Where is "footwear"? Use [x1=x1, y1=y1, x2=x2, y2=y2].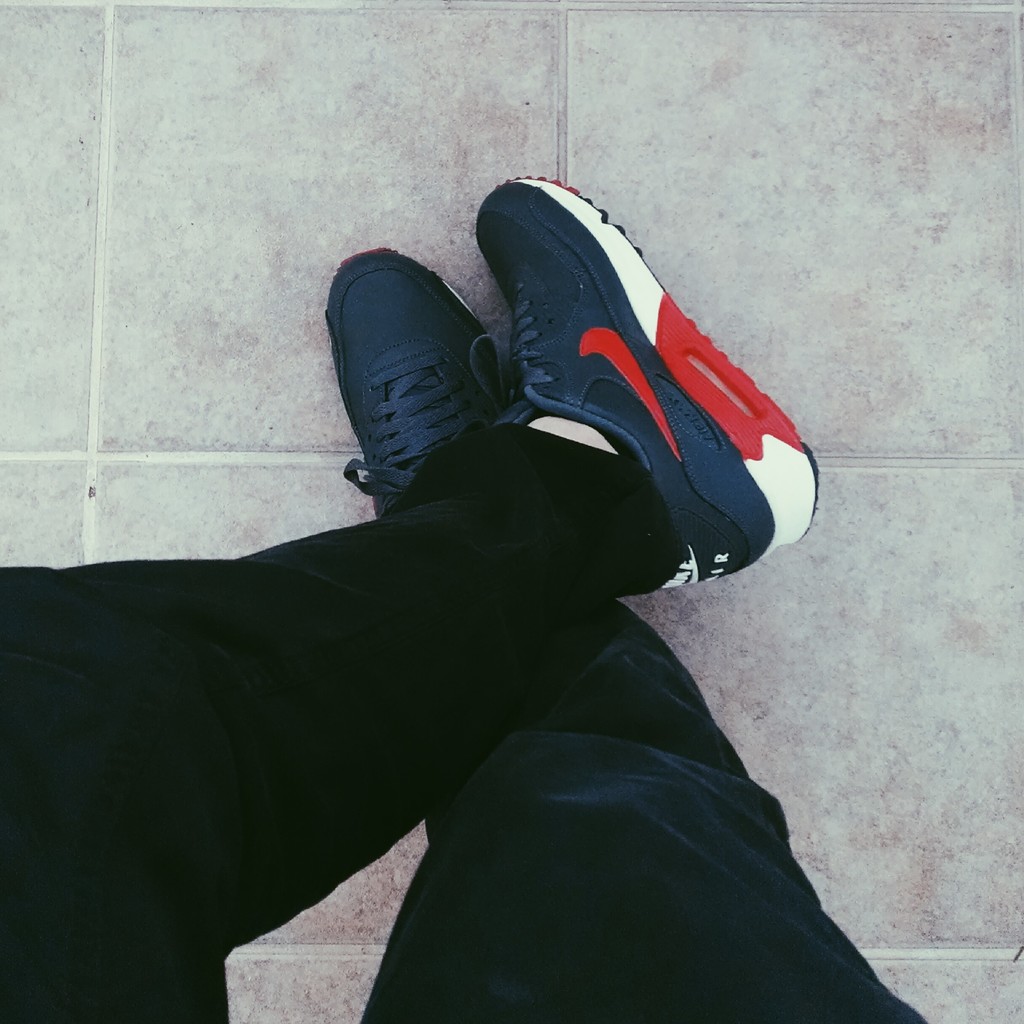
[x1=474, y1=170, x2=818, y2=583].
